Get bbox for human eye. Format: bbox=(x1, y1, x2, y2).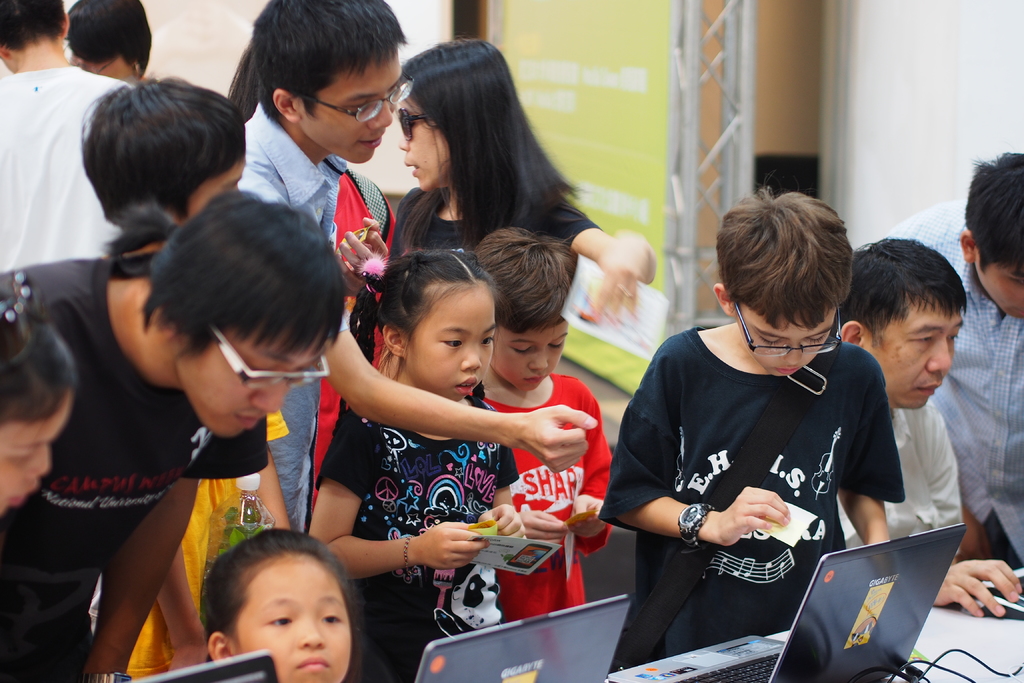
bbox=(757, 333, 781, 347).
